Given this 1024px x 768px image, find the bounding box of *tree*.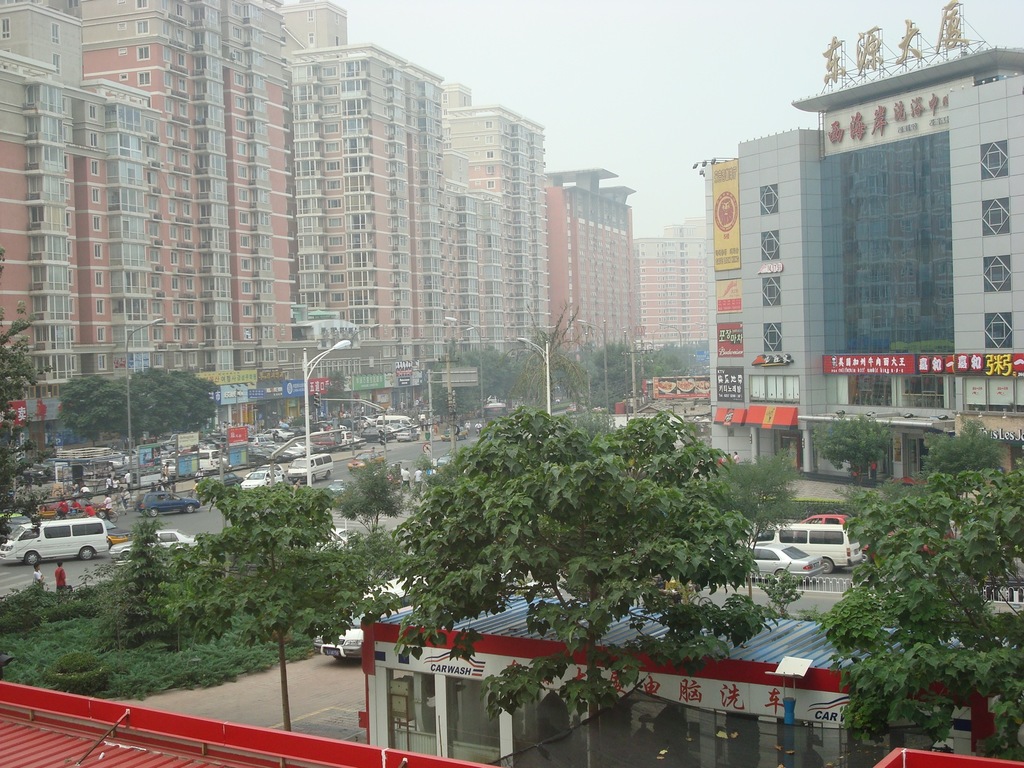
[334,454,403,546].
